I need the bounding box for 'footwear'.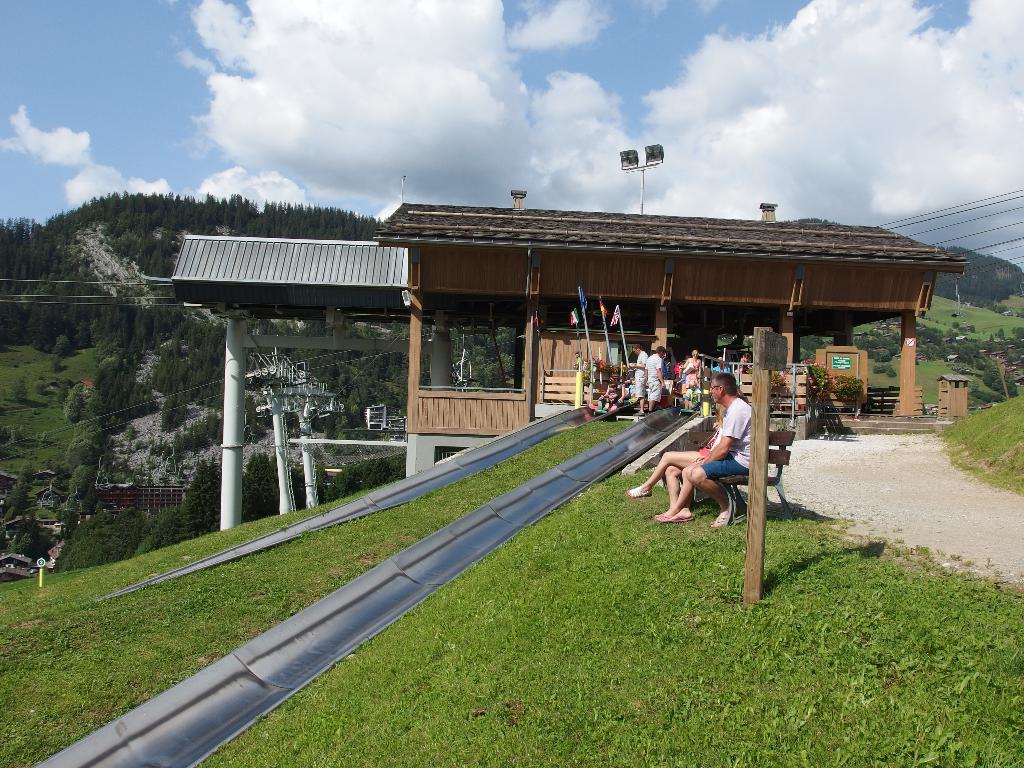
Here it is: bbox=[627, 482, 650, 497].
